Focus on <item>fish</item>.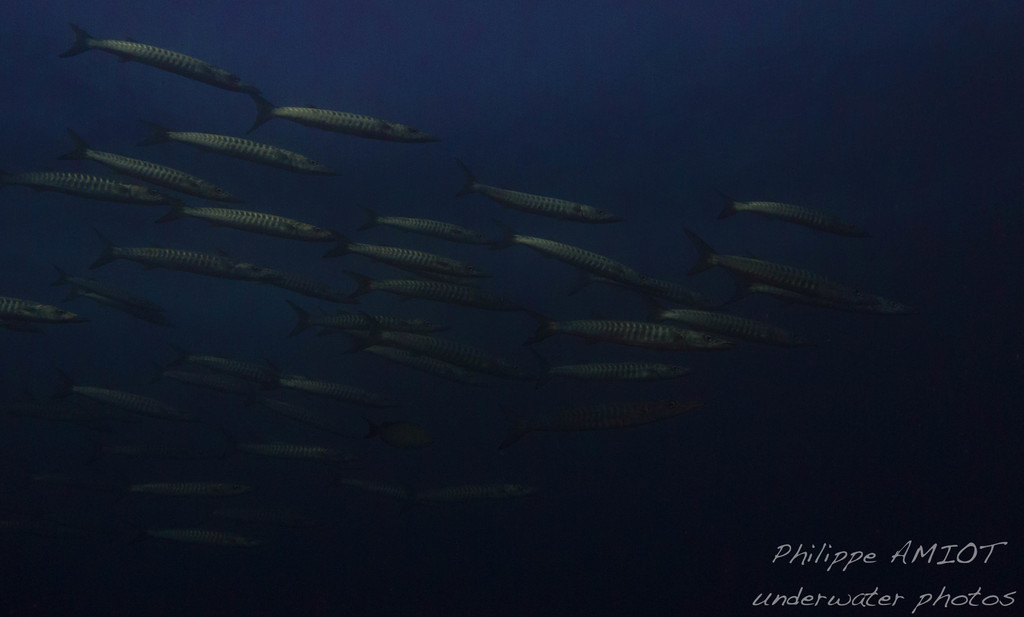
Focused at (x1=547, y1=352, x2=716, y2=387).
